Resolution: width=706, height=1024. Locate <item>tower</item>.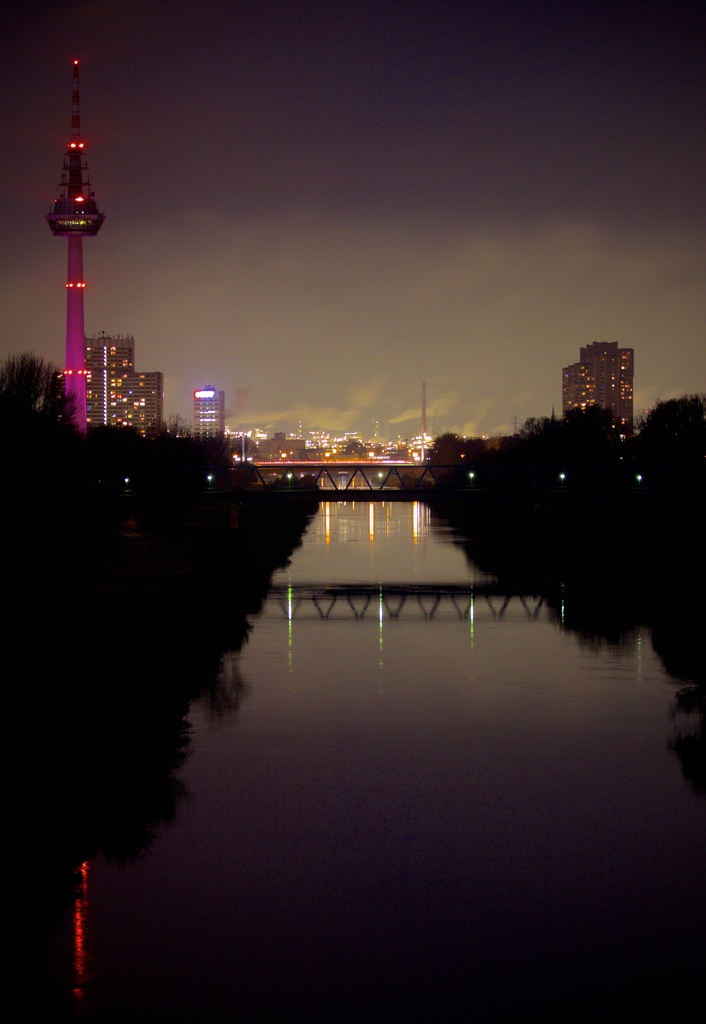
137, 365, 176, 439.
